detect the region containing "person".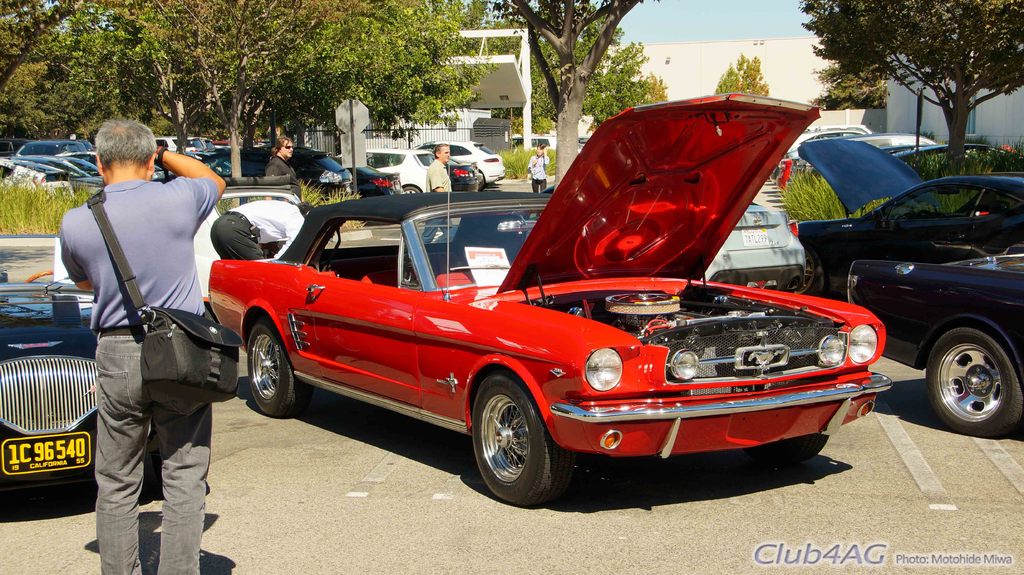
x1=531, y1=141, x2=550, y2=194.
